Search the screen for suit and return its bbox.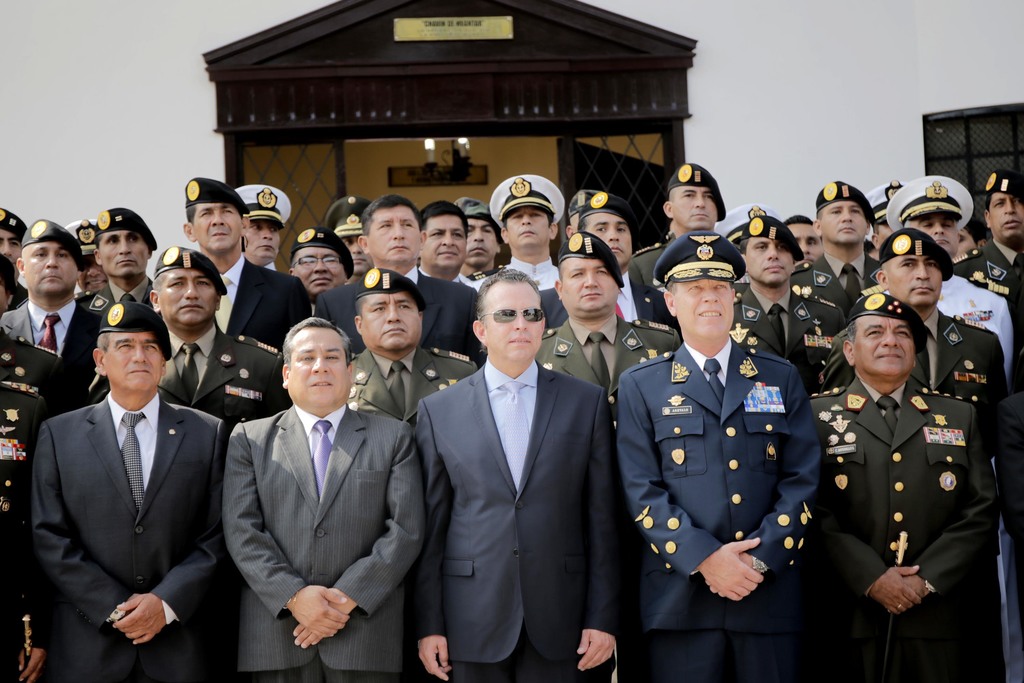
Found: 791 247 881 320.
